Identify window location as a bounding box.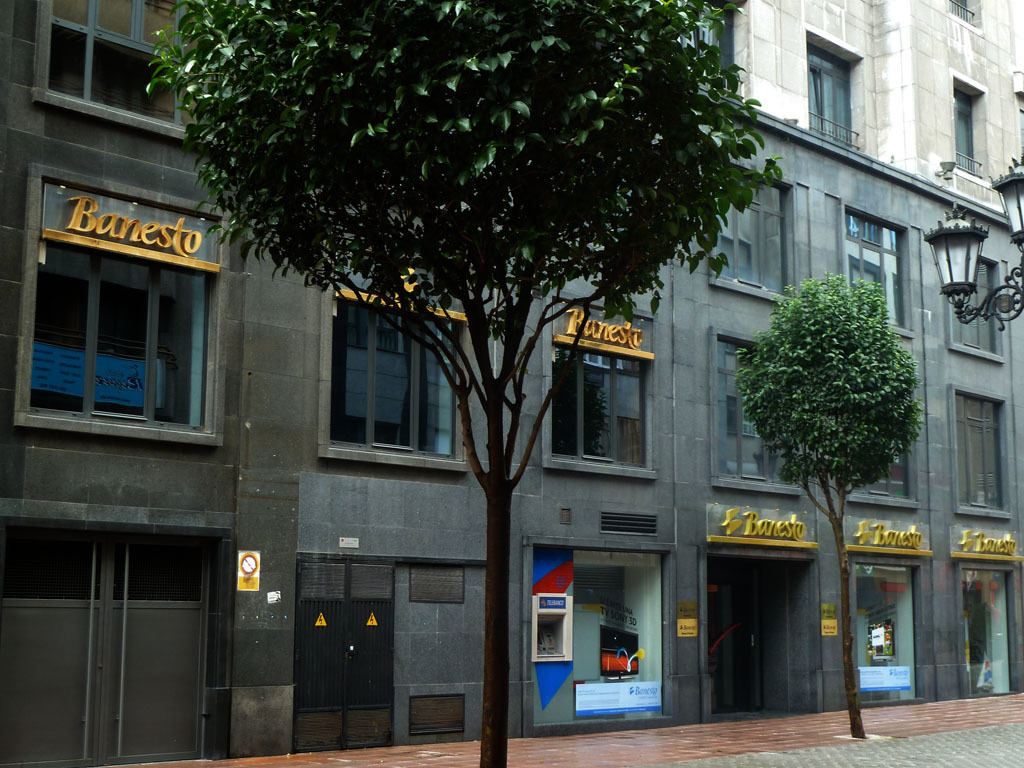
locate(707, 325, 806, 497).
